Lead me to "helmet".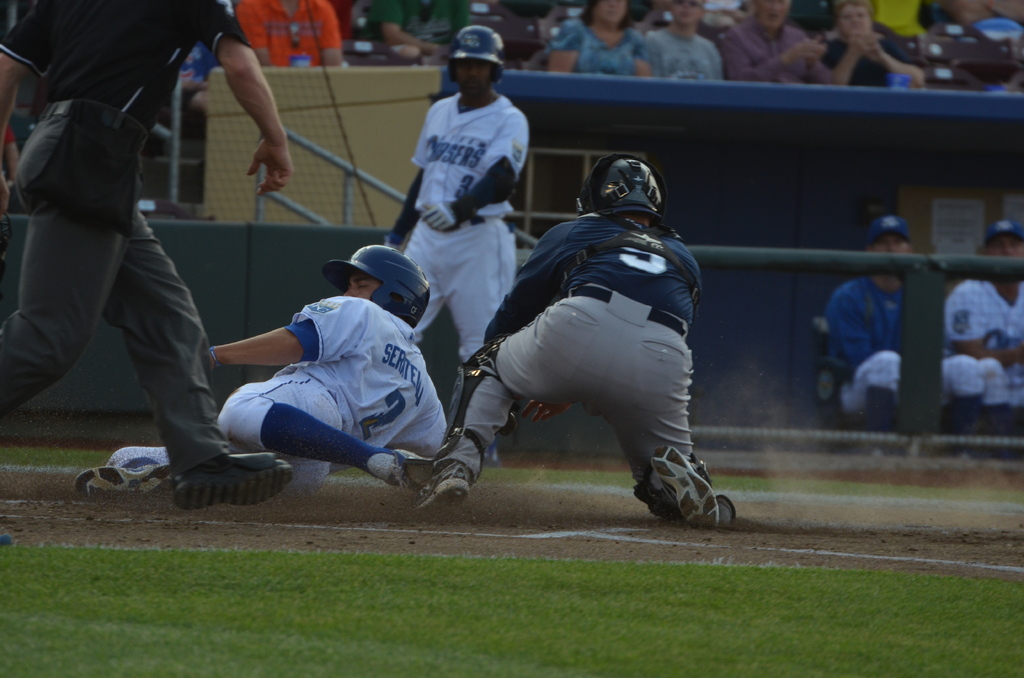
Lead to <box>328,245,429,331</box>.
